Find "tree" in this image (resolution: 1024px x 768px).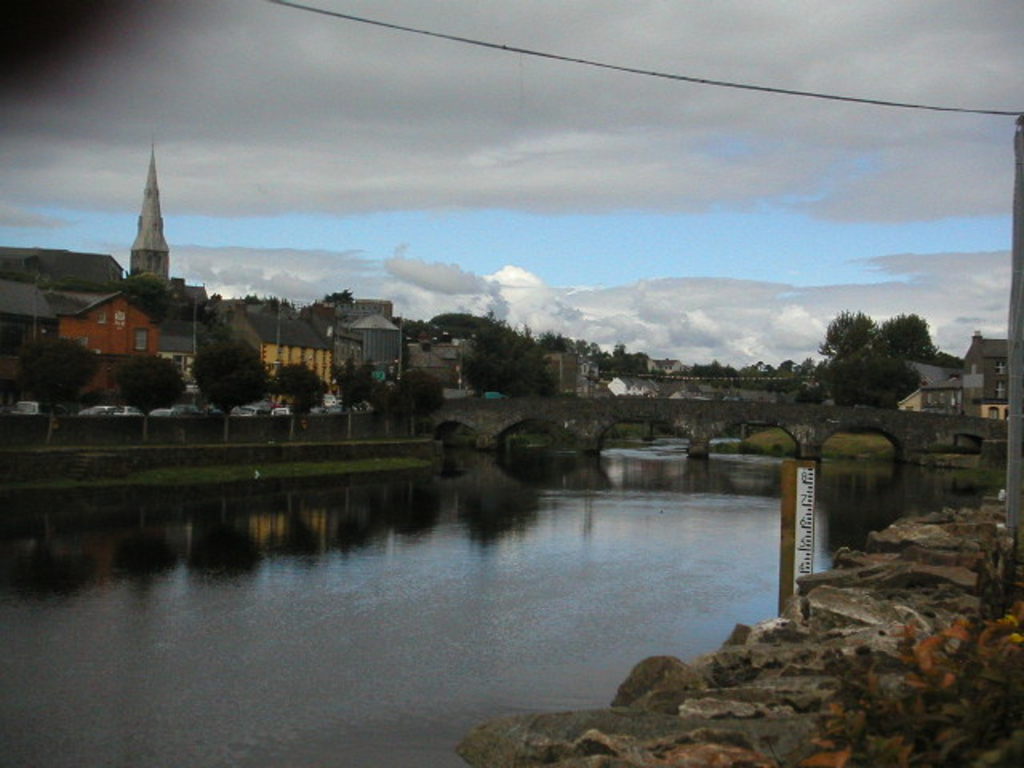
122/274/195/326.
